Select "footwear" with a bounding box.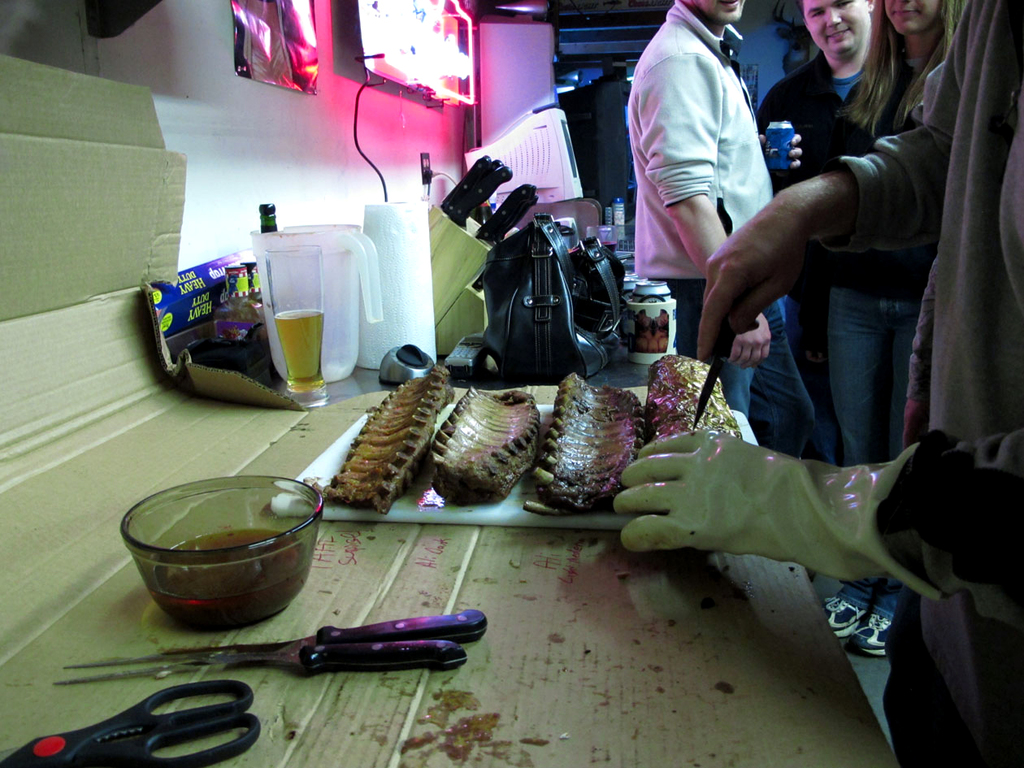
(x1=832, y1=595, x2=867, y2=644).
